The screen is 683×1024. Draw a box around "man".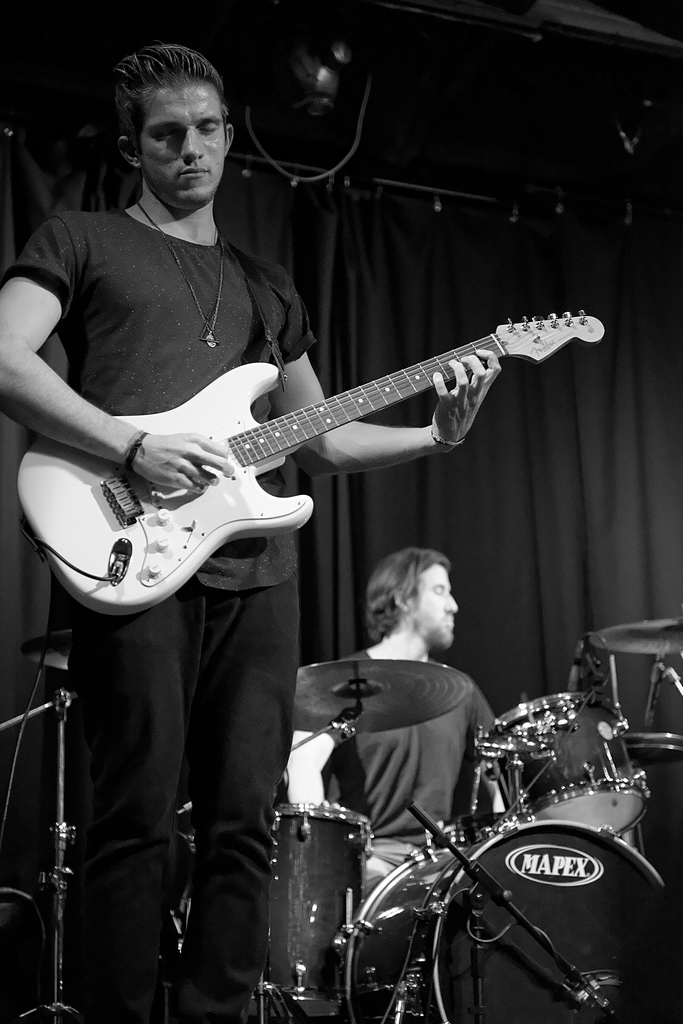
<box>0,31,506,1023</box>.
